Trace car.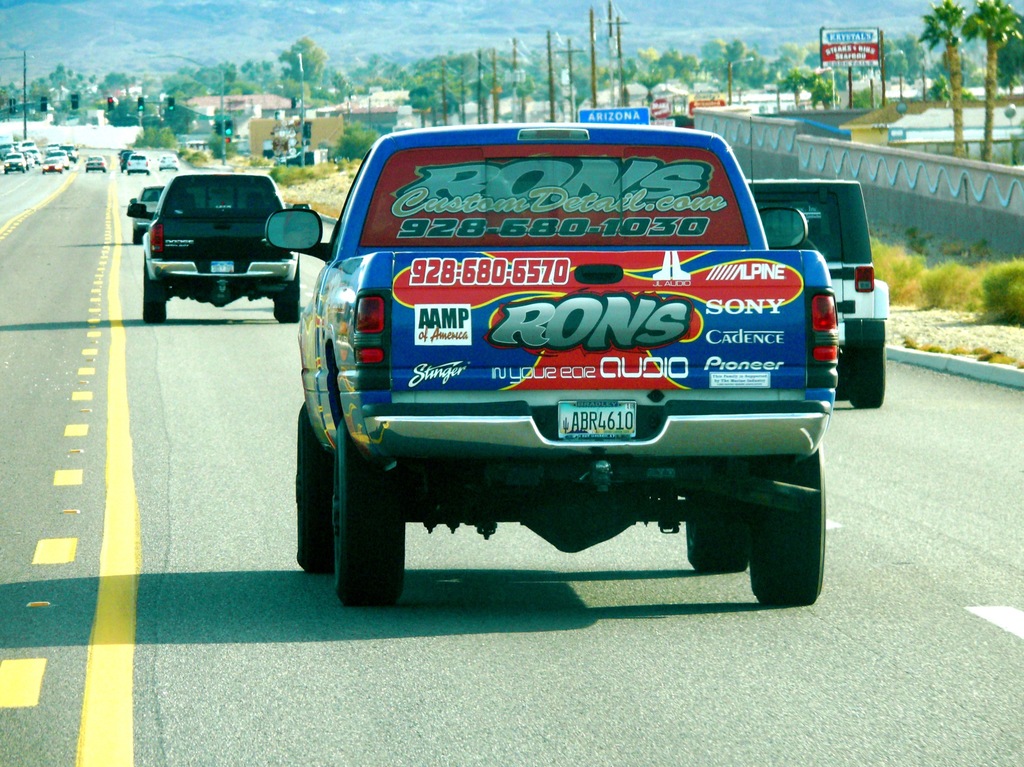
Traced to box(127, 152, 151, 175).
